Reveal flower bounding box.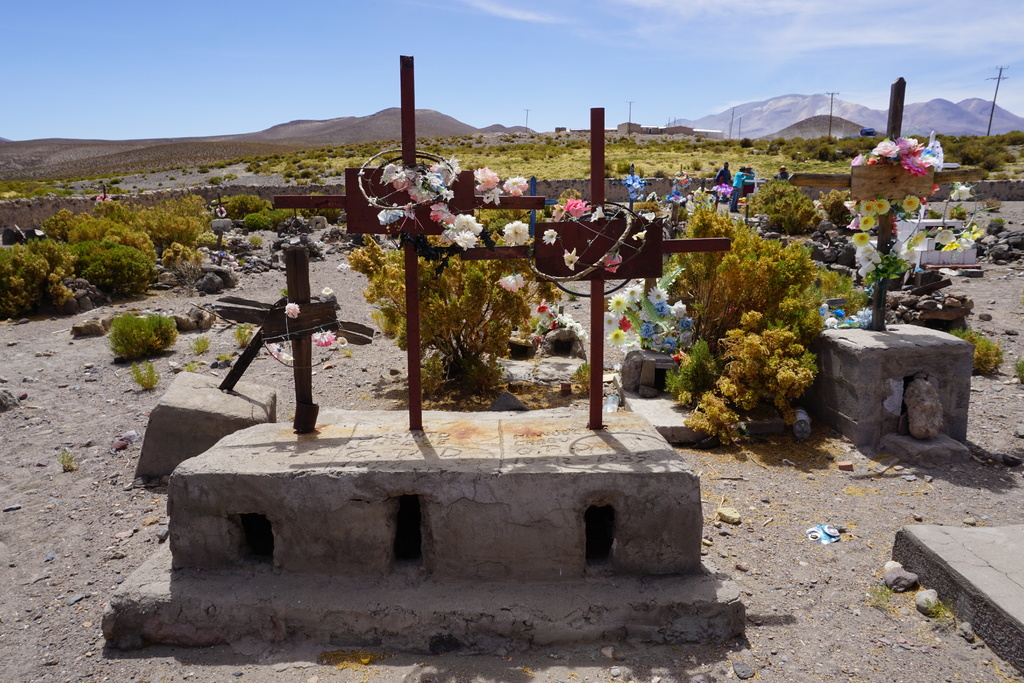
Revealed: (378,207,403,226).
